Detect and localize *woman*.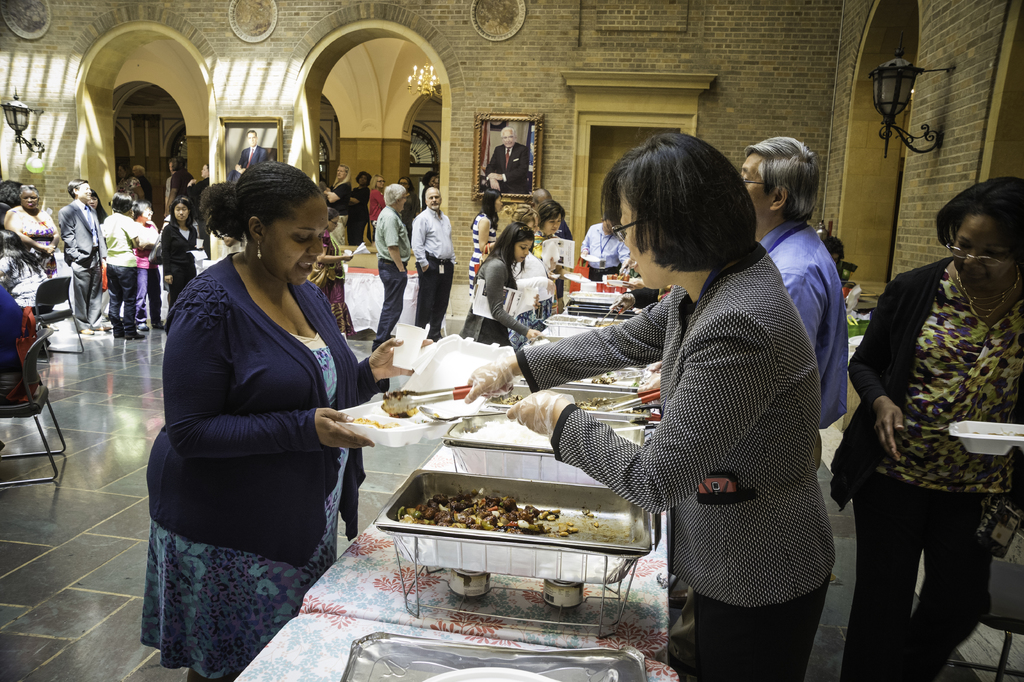
Localized at bbox=[310, 209, 361, 342].
